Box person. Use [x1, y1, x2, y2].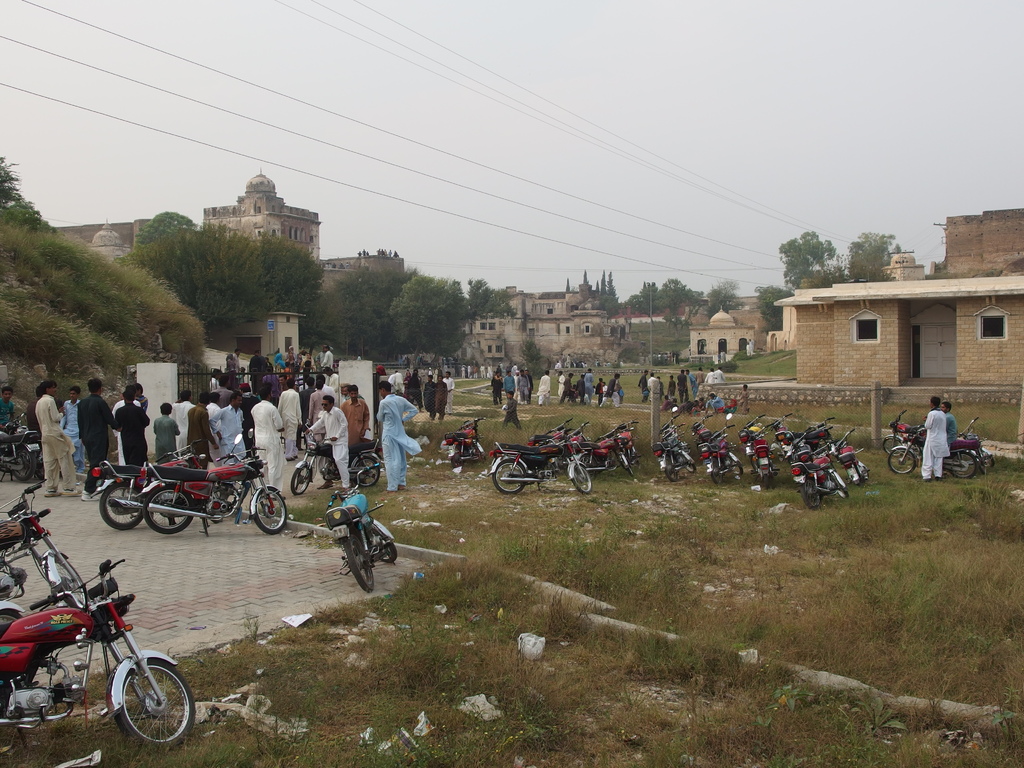
[214, 392, 248, 461].
